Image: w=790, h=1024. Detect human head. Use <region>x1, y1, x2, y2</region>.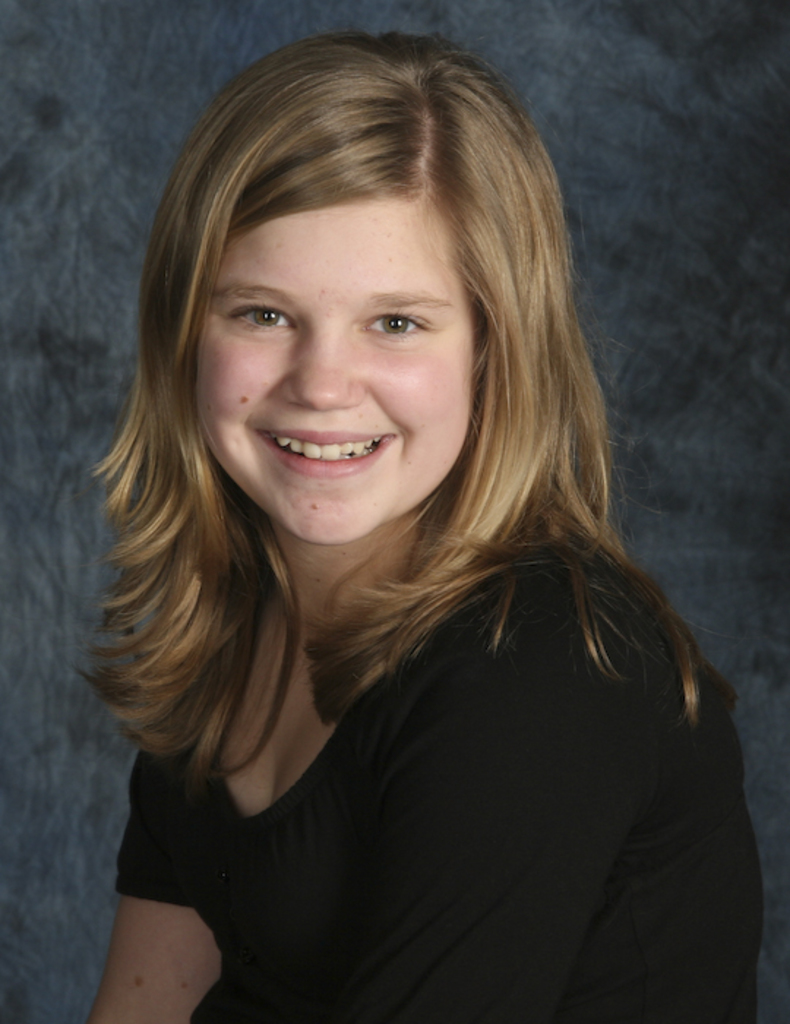
<region>151, 47, 578, 531</region>.
